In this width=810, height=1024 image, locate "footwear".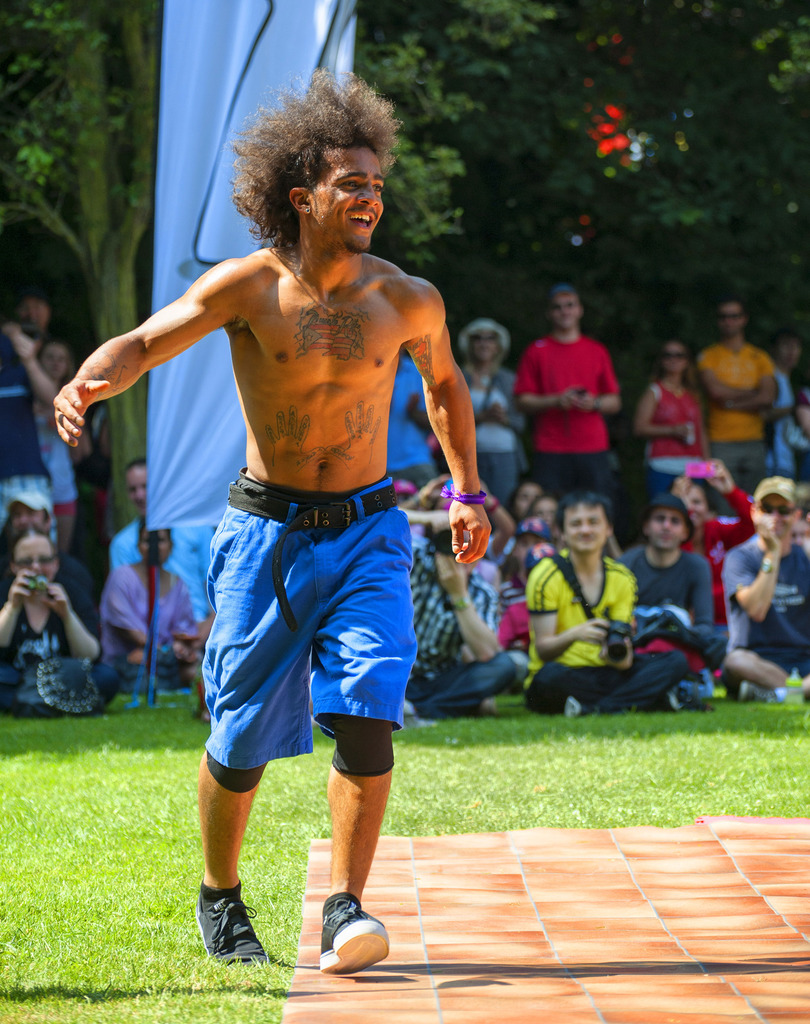
Bounding box: (left=736, top=687, right=769, bottom=698).
